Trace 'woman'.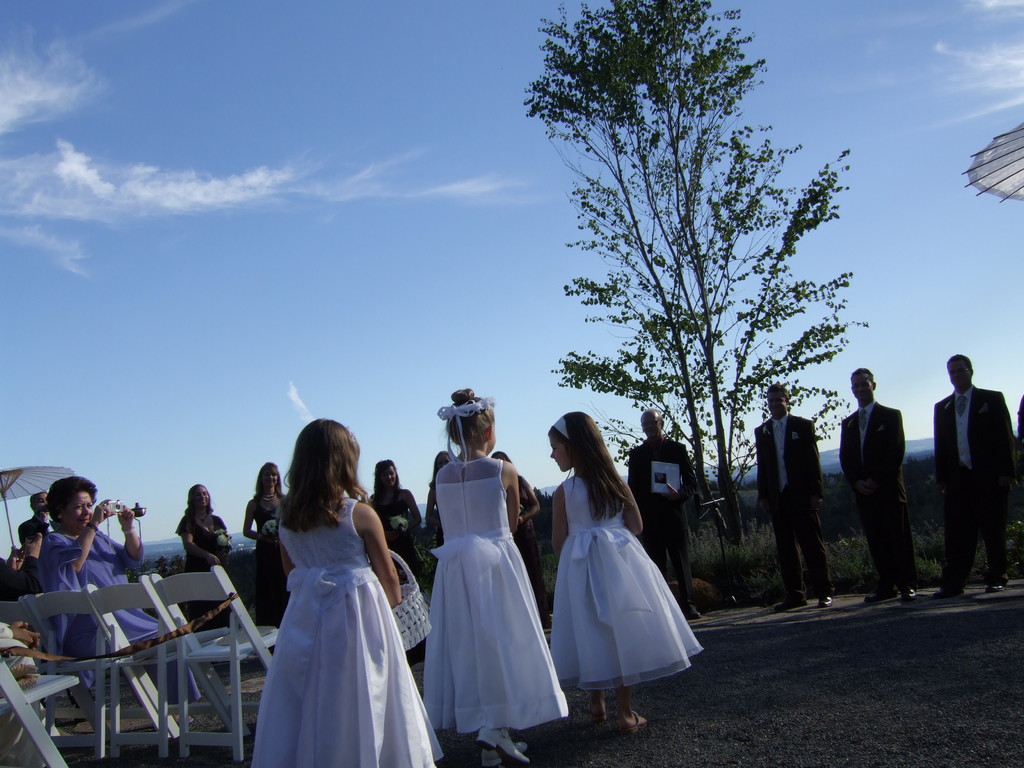
Traced to [left=427, top=452, right=451, bottom=565].
